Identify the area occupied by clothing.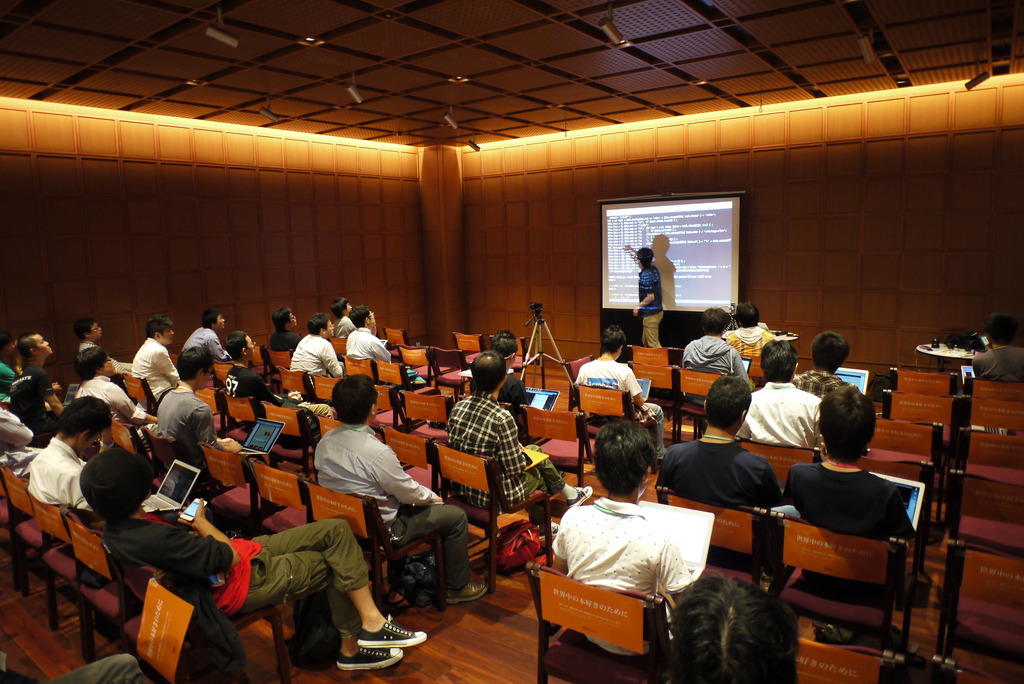
Area: detection(15, 368, 77, 441).
